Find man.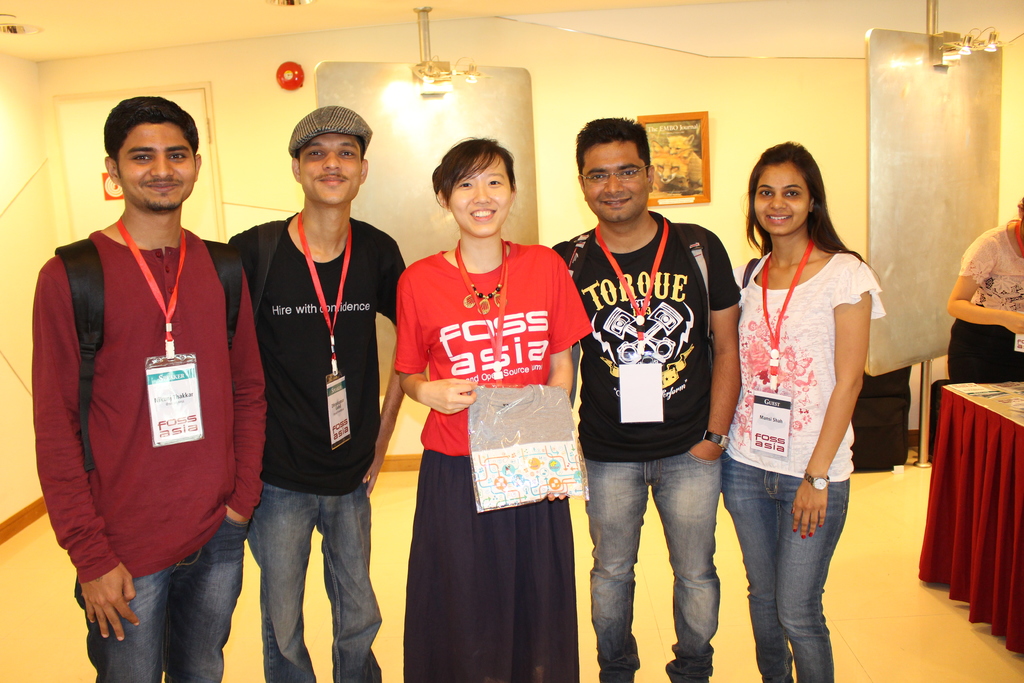
(x1=31, y1=72, x2=252, y2=678).
